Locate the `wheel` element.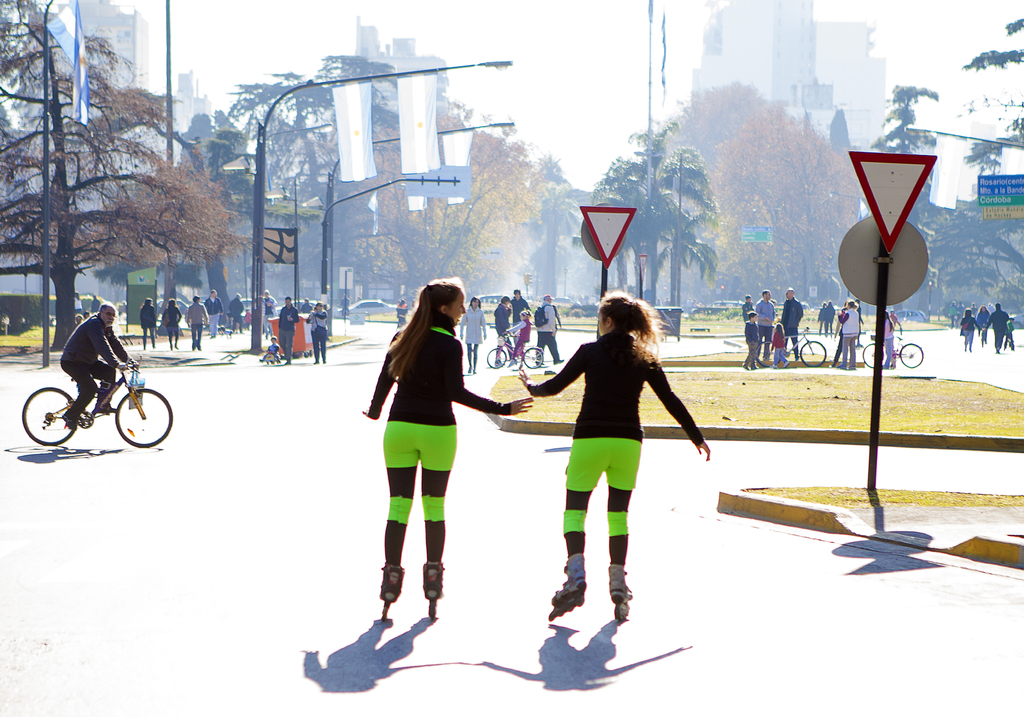
Element bbox: region(21, 386, 81, 445).
